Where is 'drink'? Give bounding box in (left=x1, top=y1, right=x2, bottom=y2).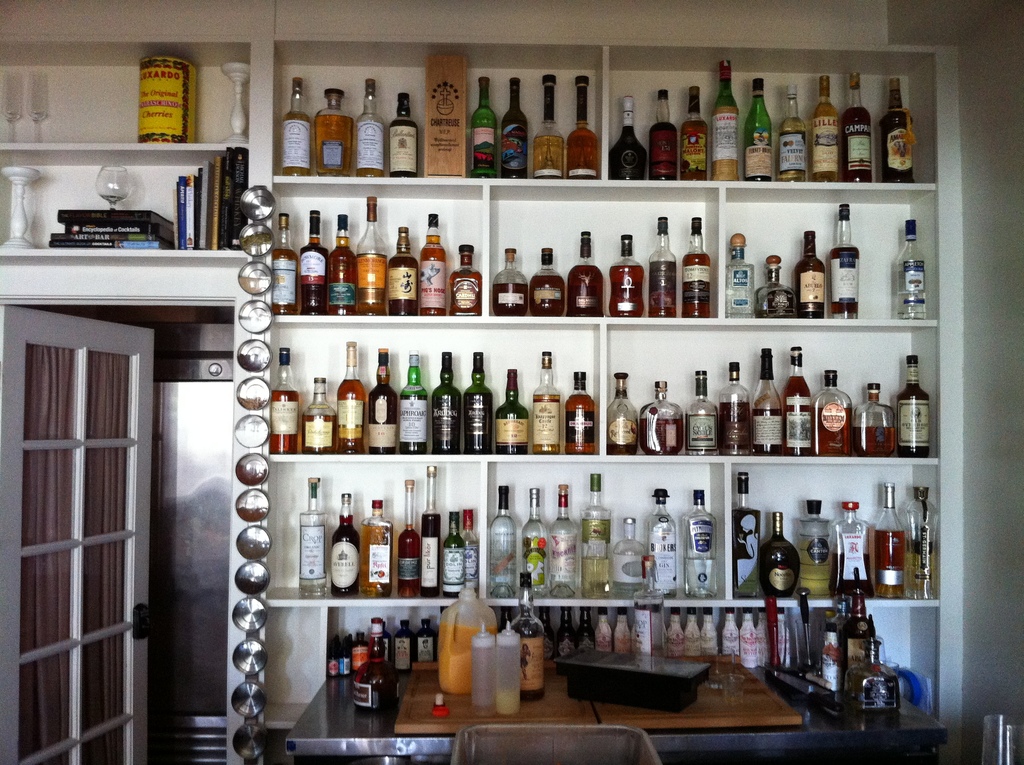
(left=435, top=622, right=499, bottom=696).
